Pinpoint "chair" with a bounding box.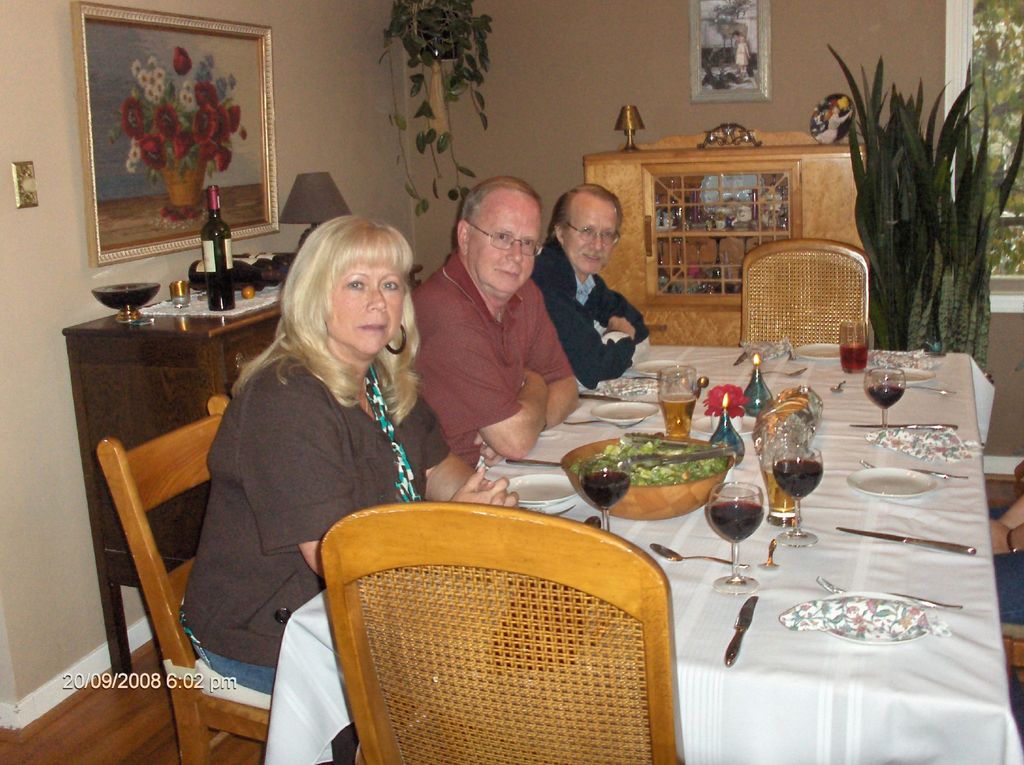
(740,237,871,353).
